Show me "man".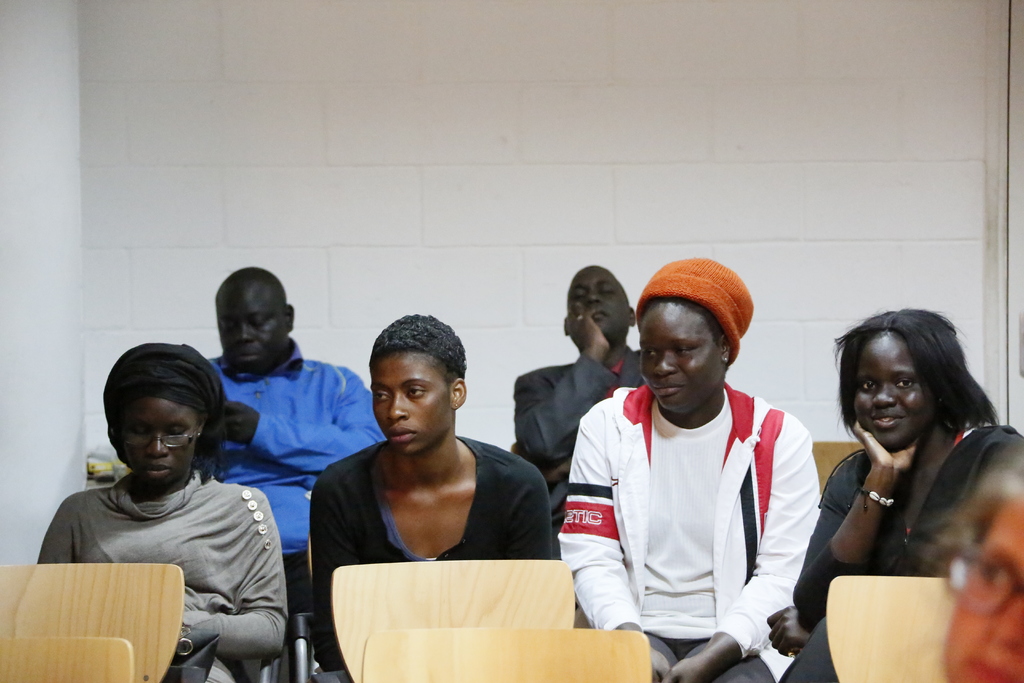
"man" is here: crop(510, 263, 644, 539).
